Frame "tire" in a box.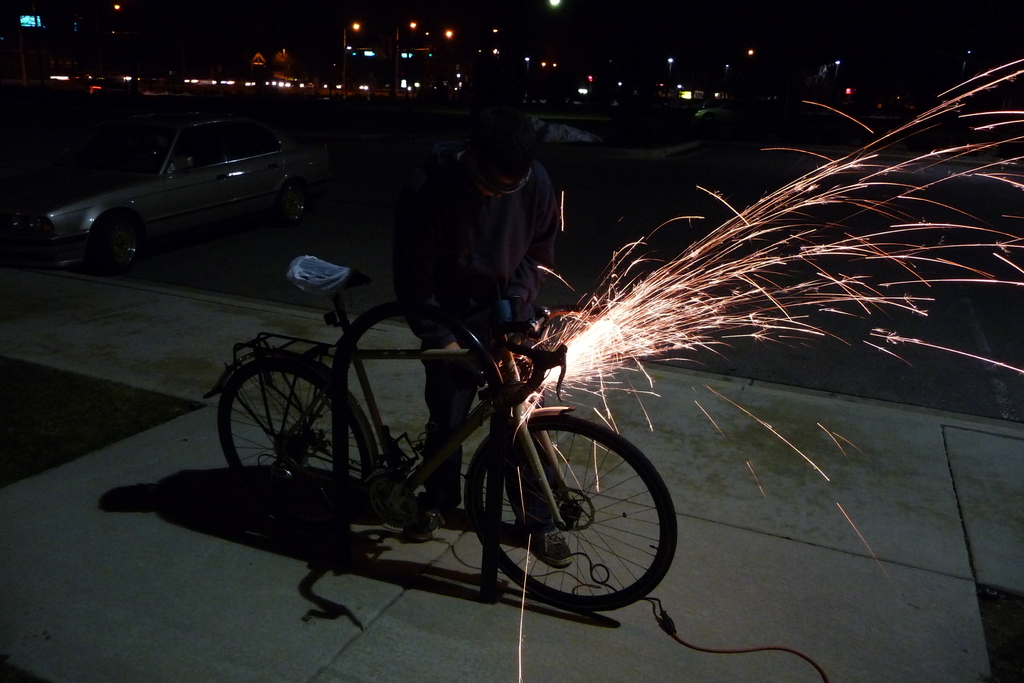
{"left": 90, "top": 208, "right": 145, "bottom": 272}.
